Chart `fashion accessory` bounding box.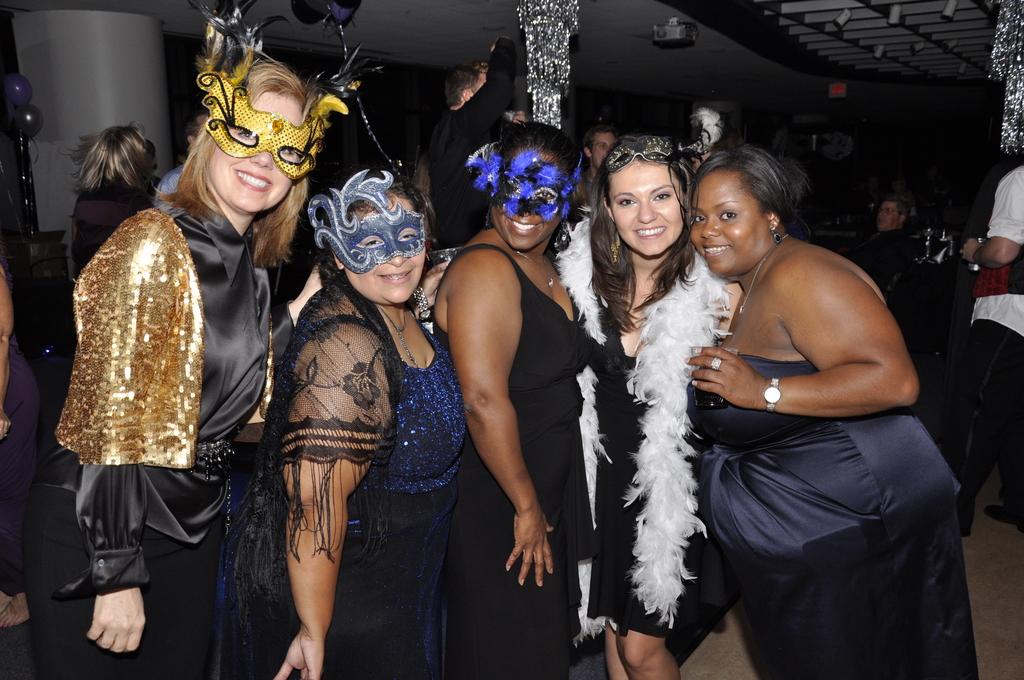
Charted: bbox=[314, 170, 430, 279].
